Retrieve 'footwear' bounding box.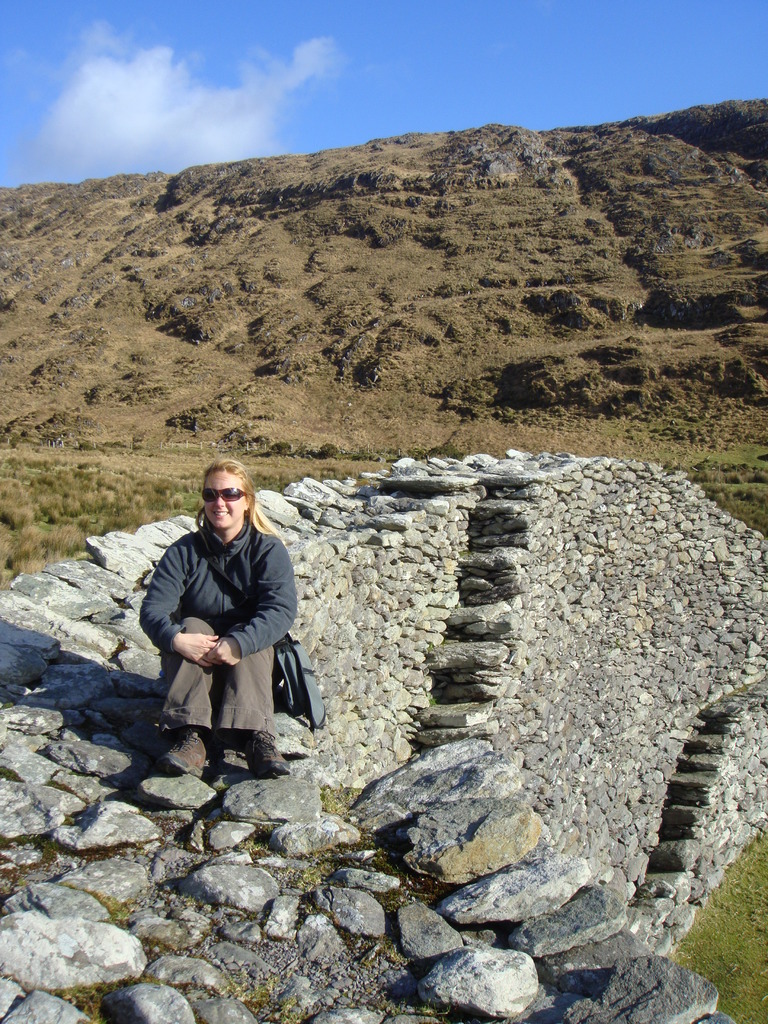
Bounding box: [164, 723, 208, 773].
